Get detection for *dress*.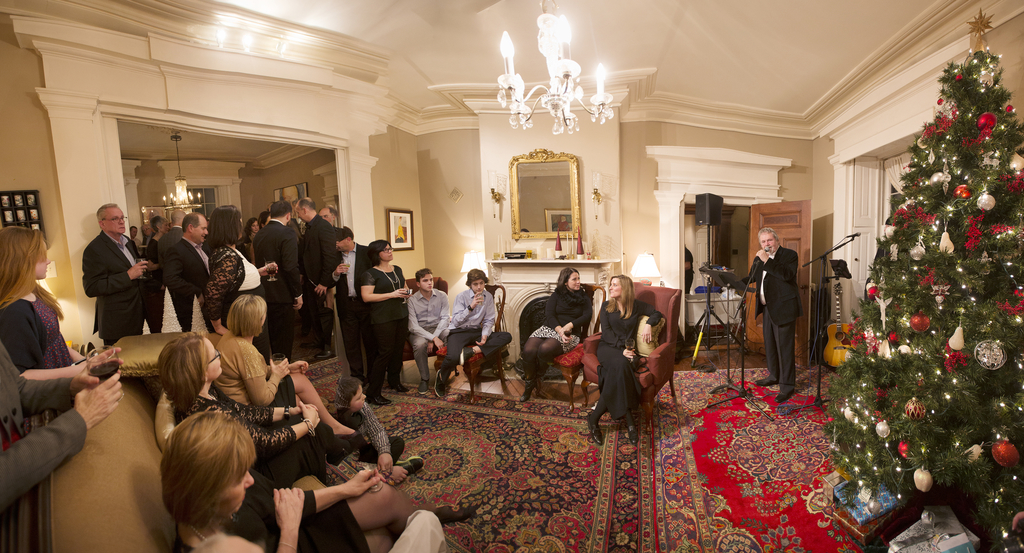
Detection: l=593, t=301, r=661, b=418.
